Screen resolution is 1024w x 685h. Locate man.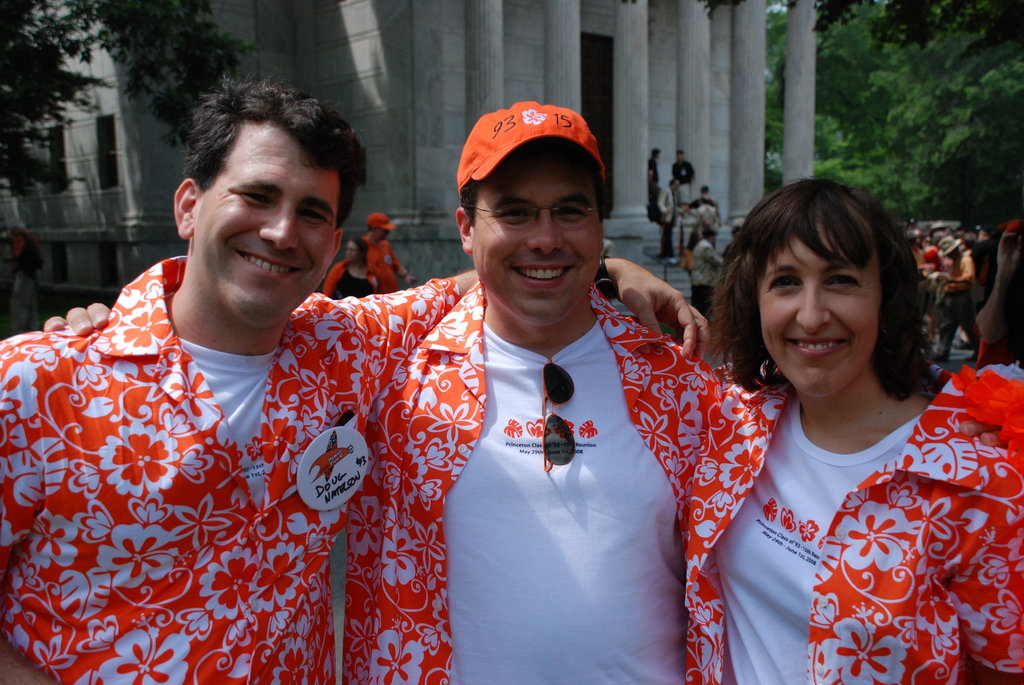
<bbox>658, 176, 685, 264</bbox>.
